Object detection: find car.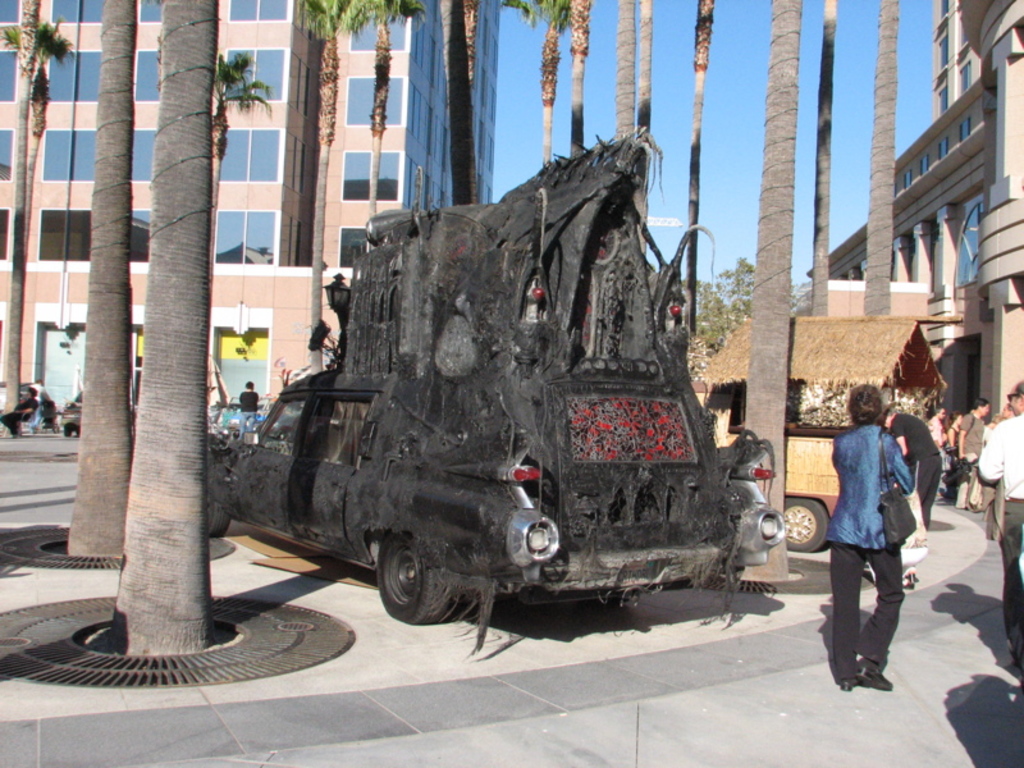
(202, 129, 782, 646).
